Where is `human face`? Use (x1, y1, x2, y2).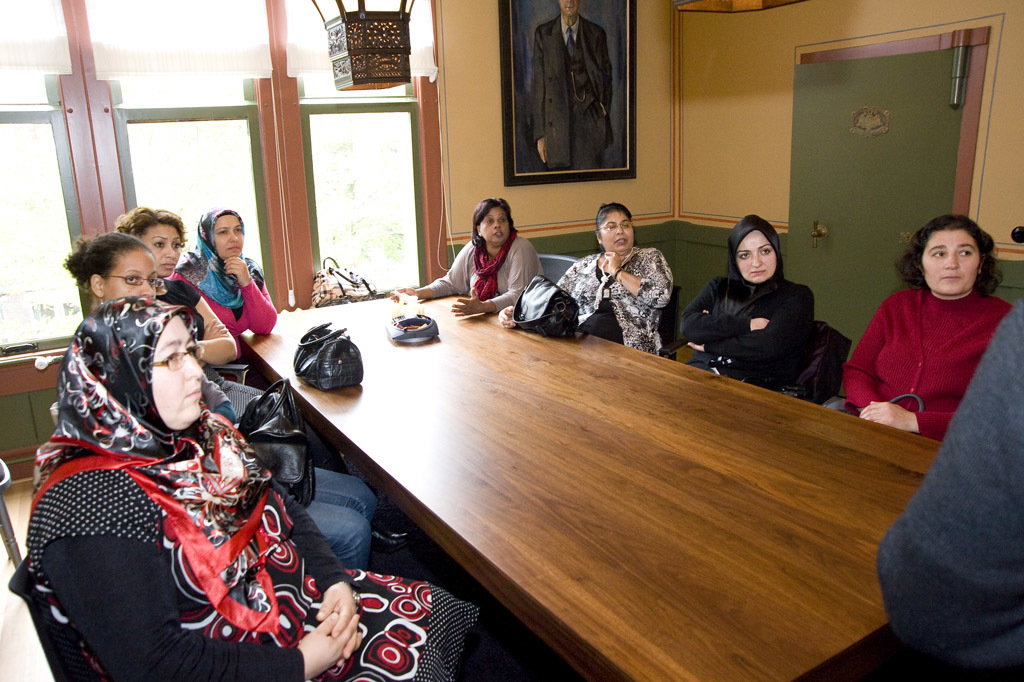
(477, 209, 512, 249).
